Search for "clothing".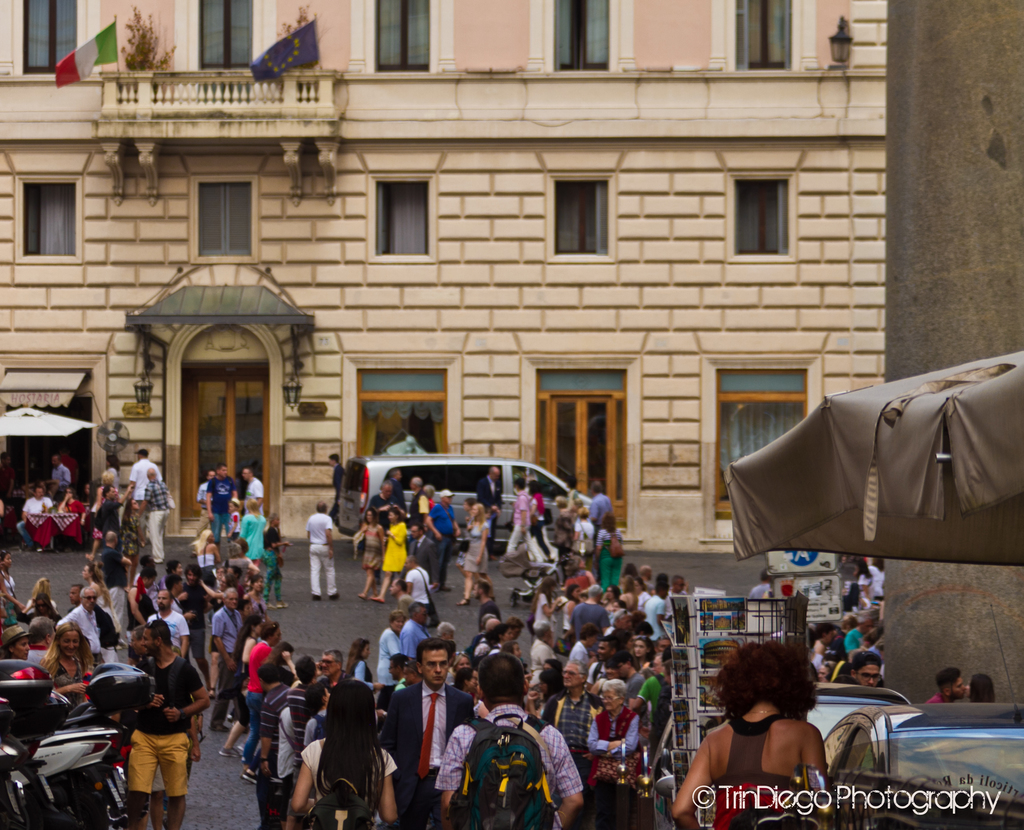
Found at crop(236, 521, 271, 578).
